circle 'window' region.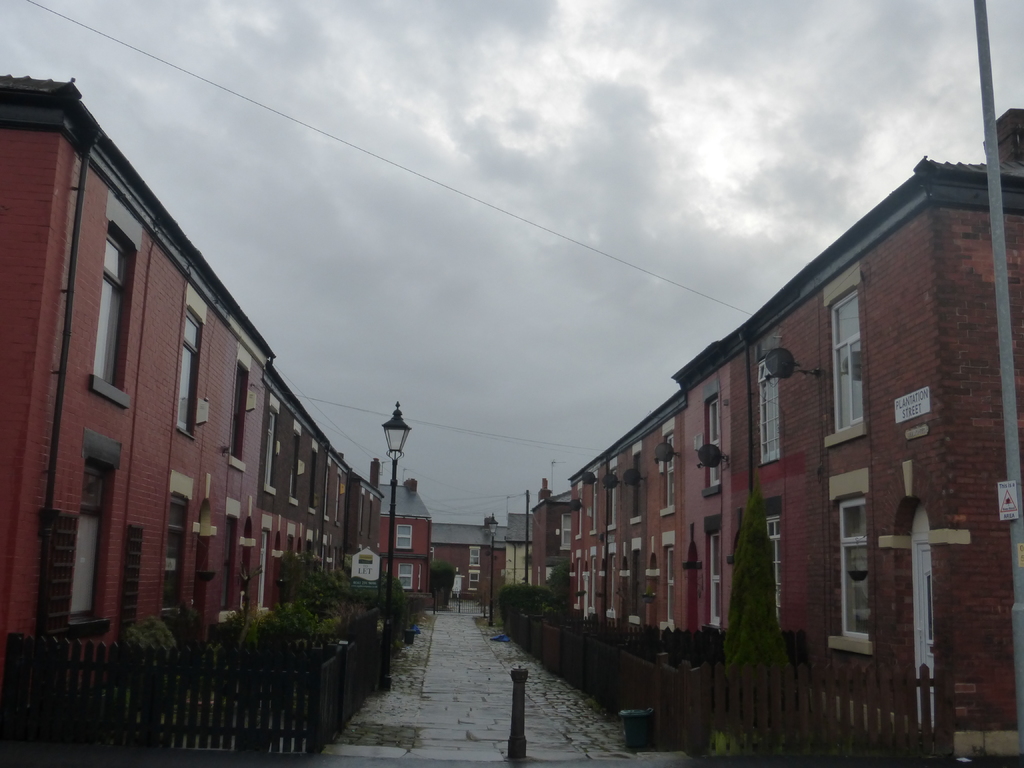
Region: box=[822, 266, 865, 453].
